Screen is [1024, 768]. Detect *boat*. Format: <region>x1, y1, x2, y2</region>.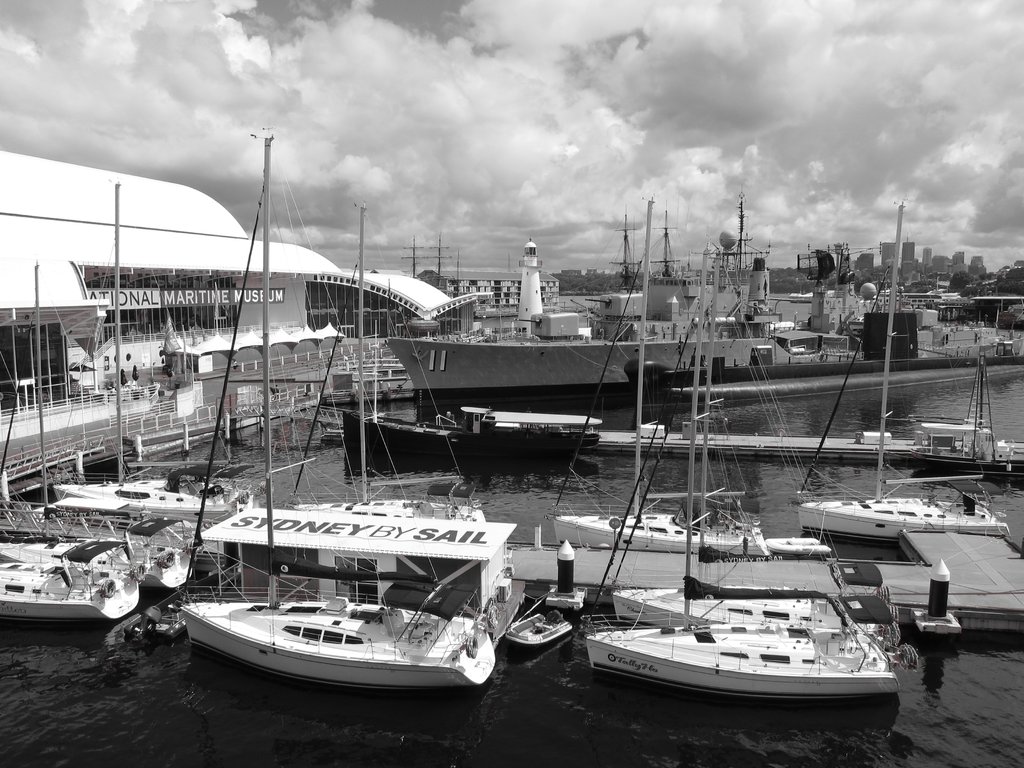
<region>283, 201, 490, 532</region>.
